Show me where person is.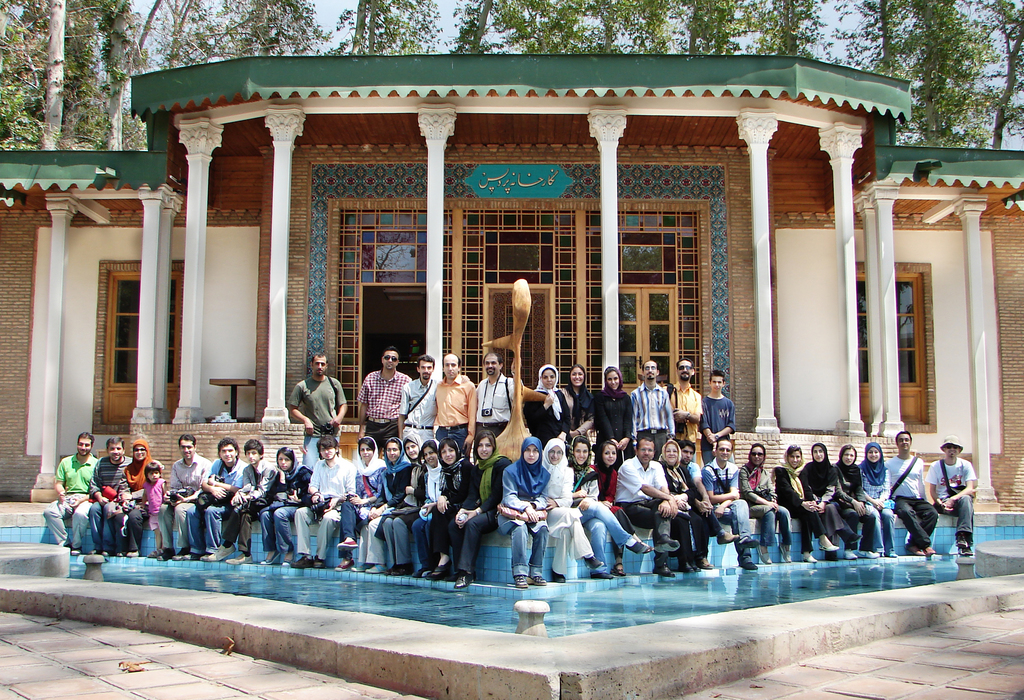
person is at crop(568, 436, 649, 580).
